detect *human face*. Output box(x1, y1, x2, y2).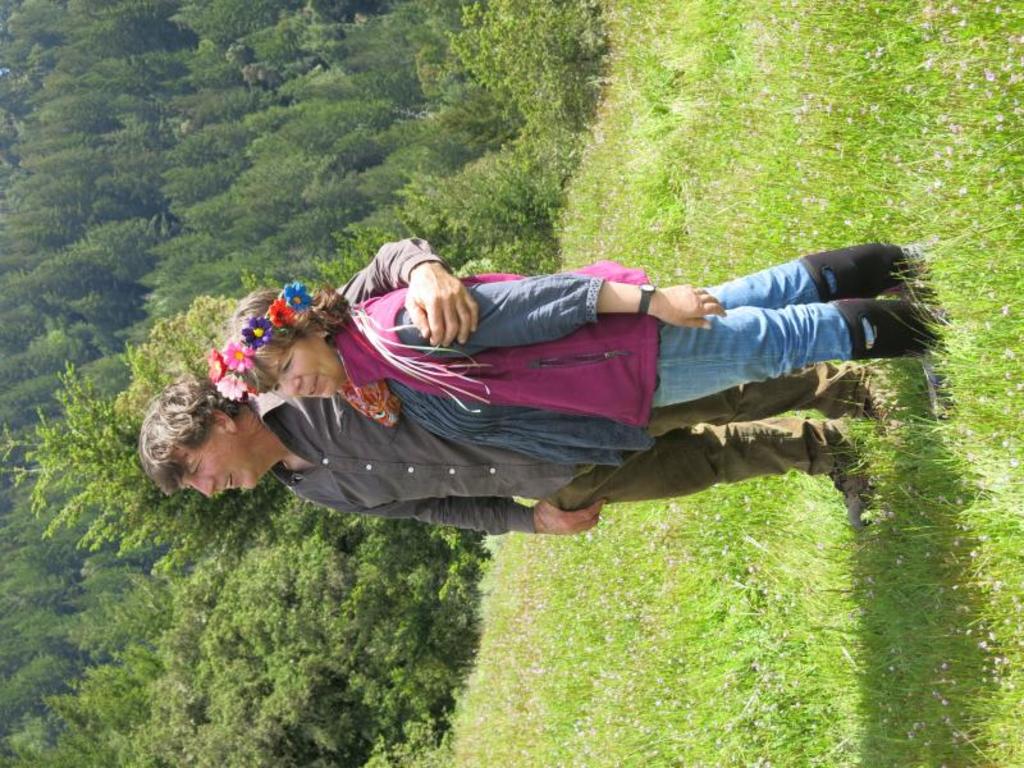
box(184, 434, 259, 498).
